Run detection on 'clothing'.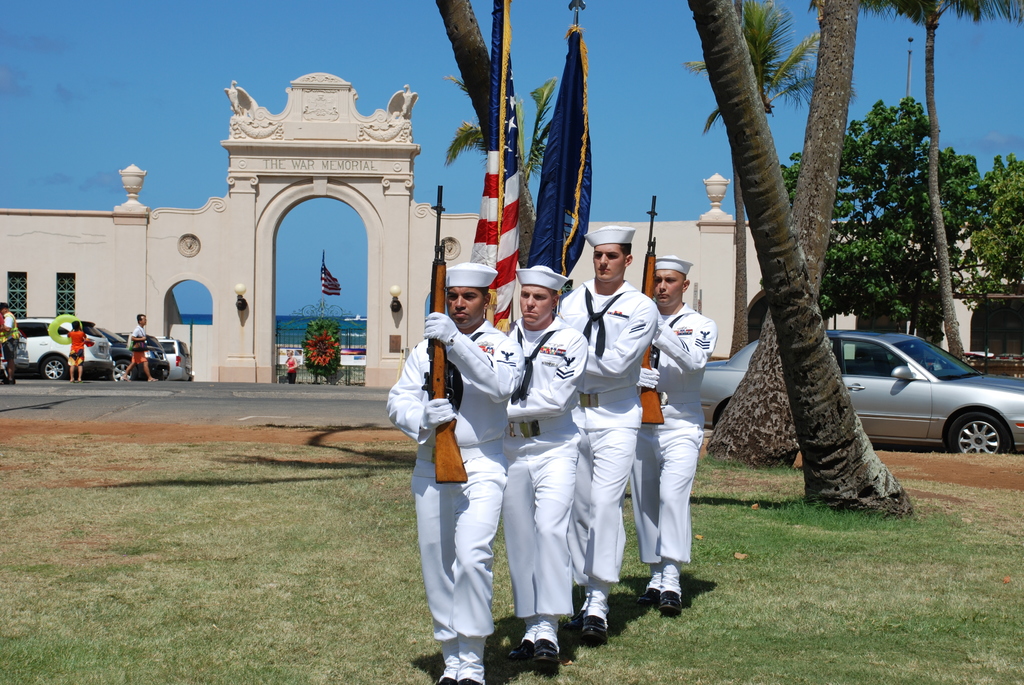
Result: (623,299,717,568).
